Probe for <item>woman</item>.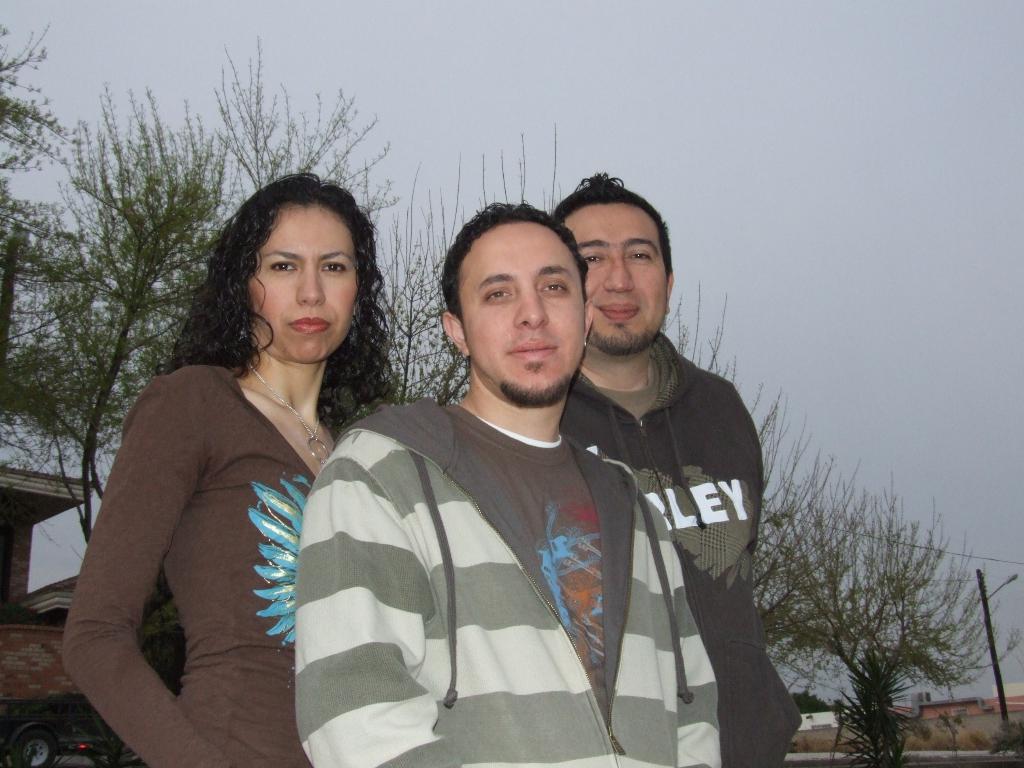
Probe result: Rect(68, 164, 397, 767).
